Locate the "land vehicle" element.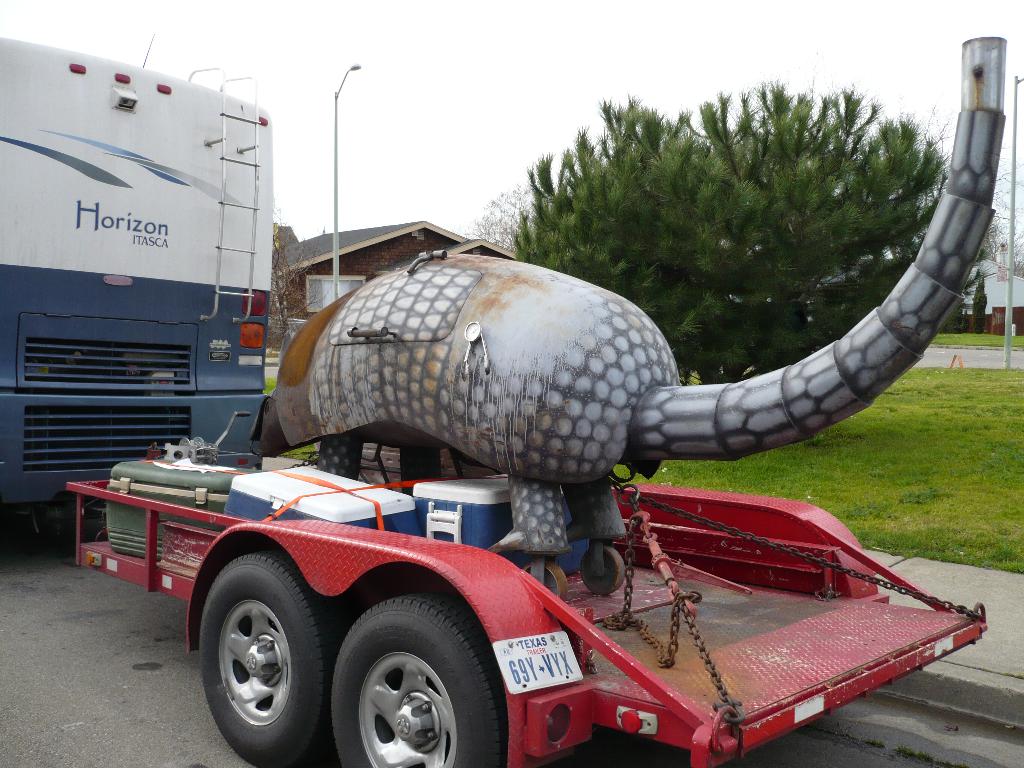
Element bbox: box=[12, 48, 294, 497].
